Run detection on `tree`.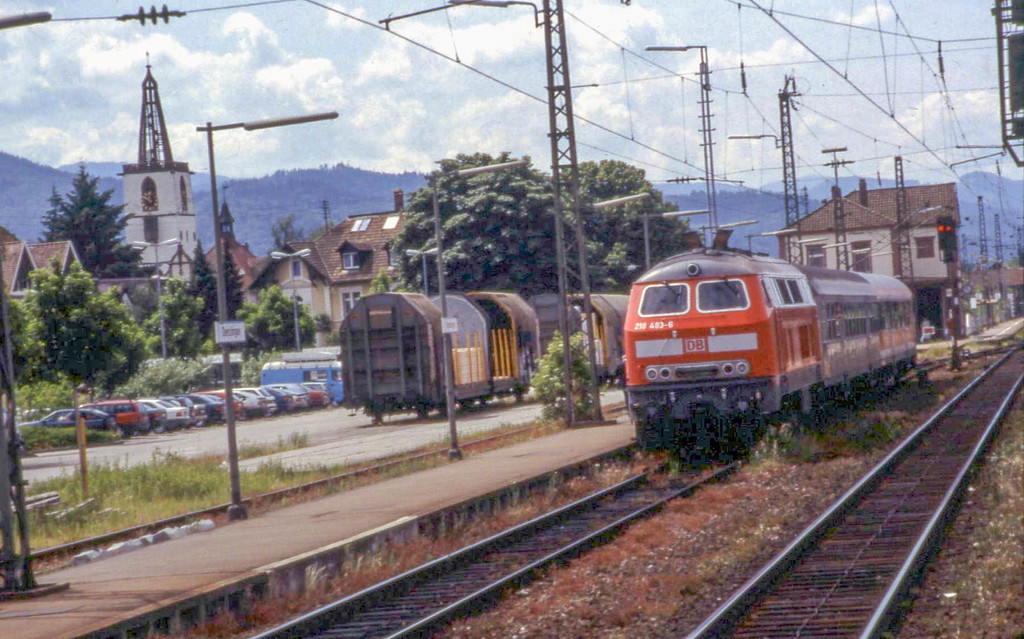
Result: bbox=(394, 151, 589, 296).
